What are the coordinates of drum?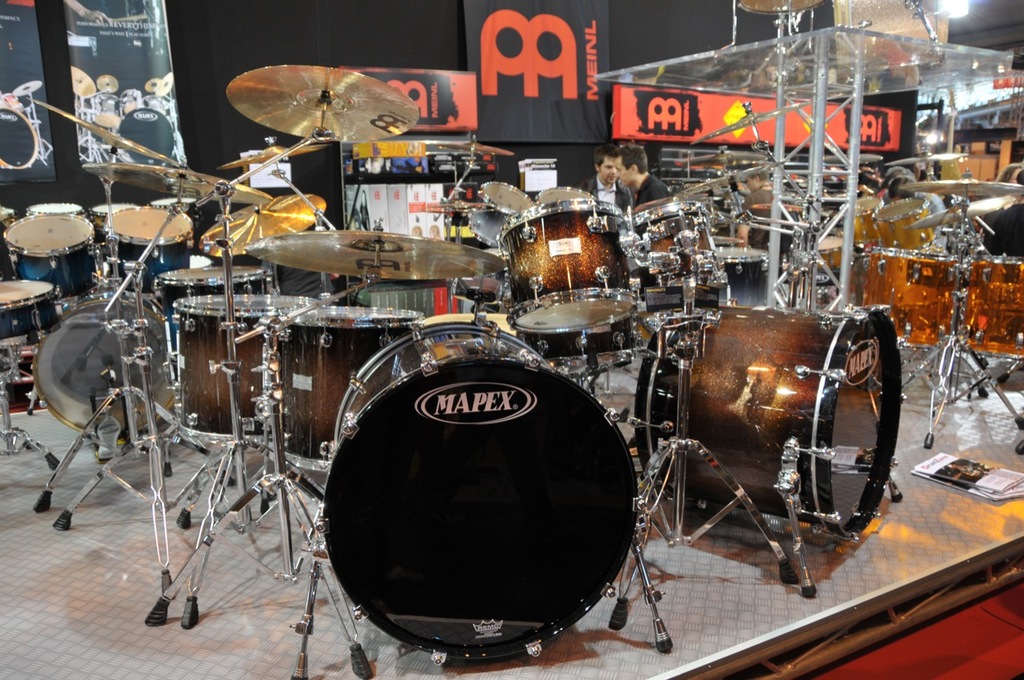
88,206,134,245.
